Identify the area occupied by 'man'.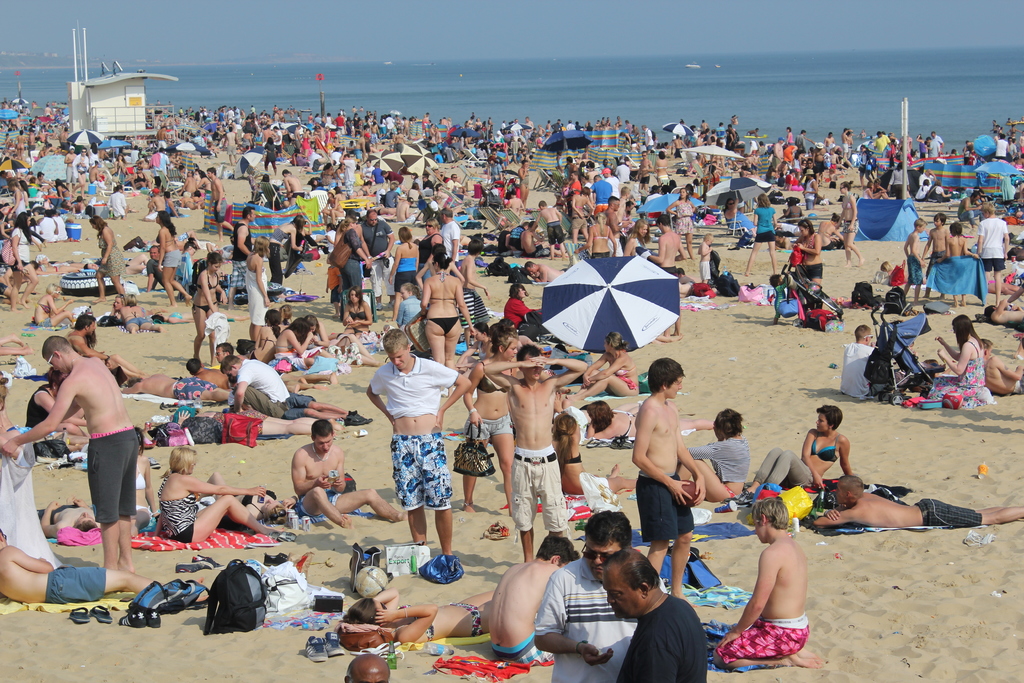
Area: detection(225, 201, 257, 306).
